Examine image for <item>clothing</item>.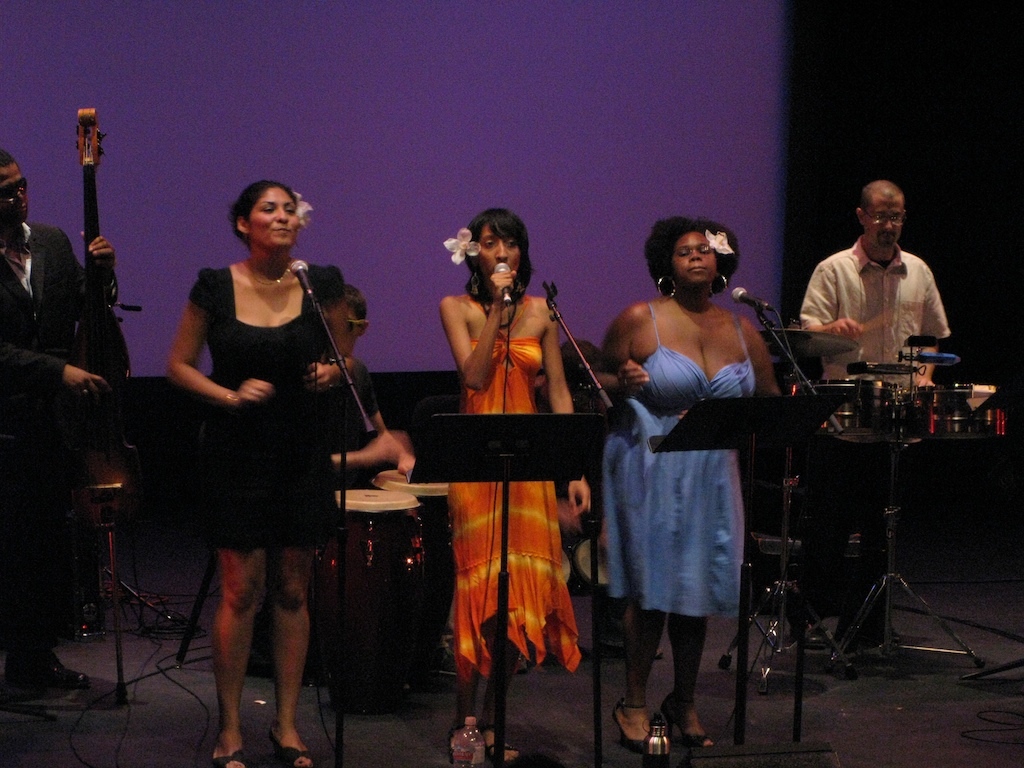
Examination result: detection(590, 297, 786, 614).
